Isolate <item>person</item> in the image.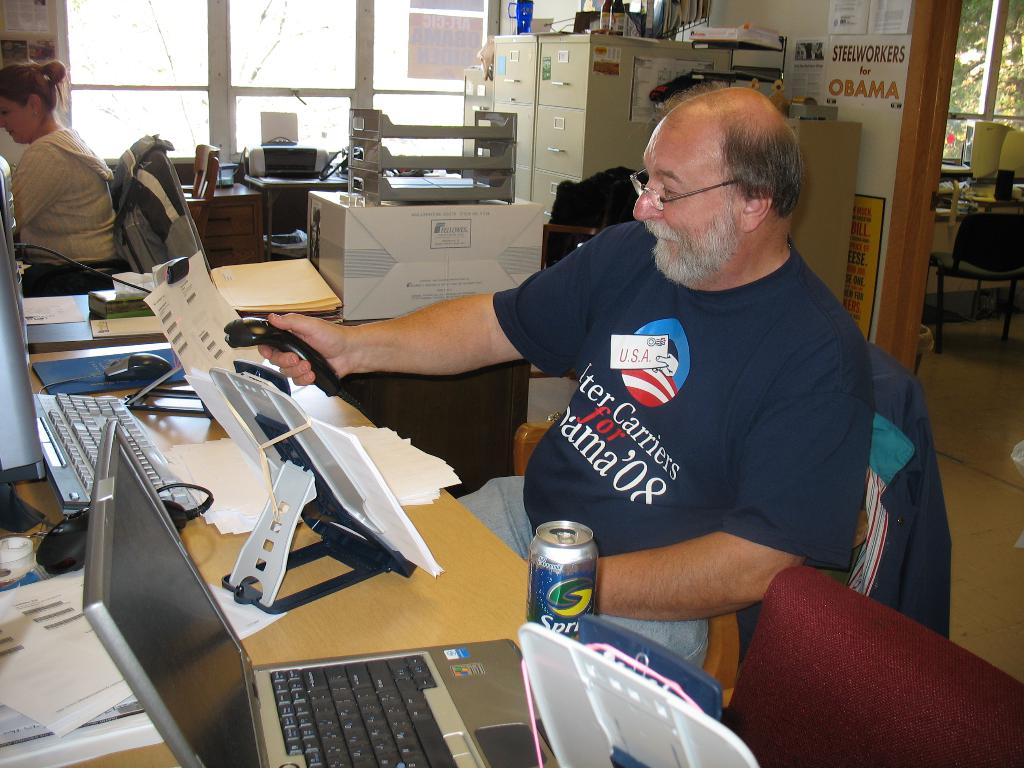
Isolated region: (x1=3, y1=56, x2=123, y2=299).
